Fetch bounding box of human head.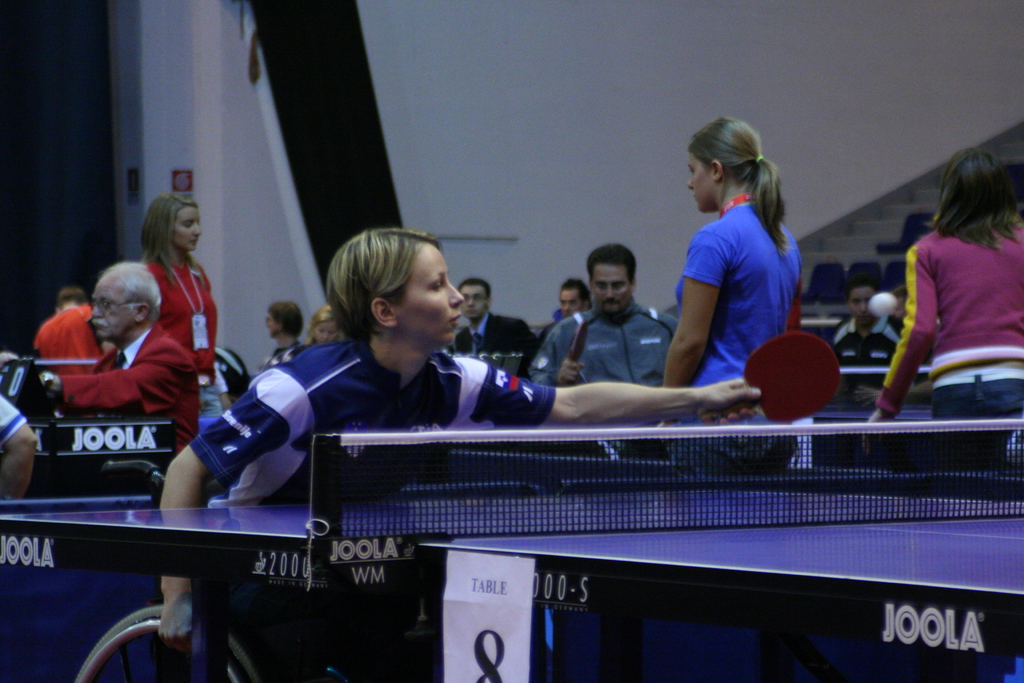
Bbox: 934,144,1020,236.
